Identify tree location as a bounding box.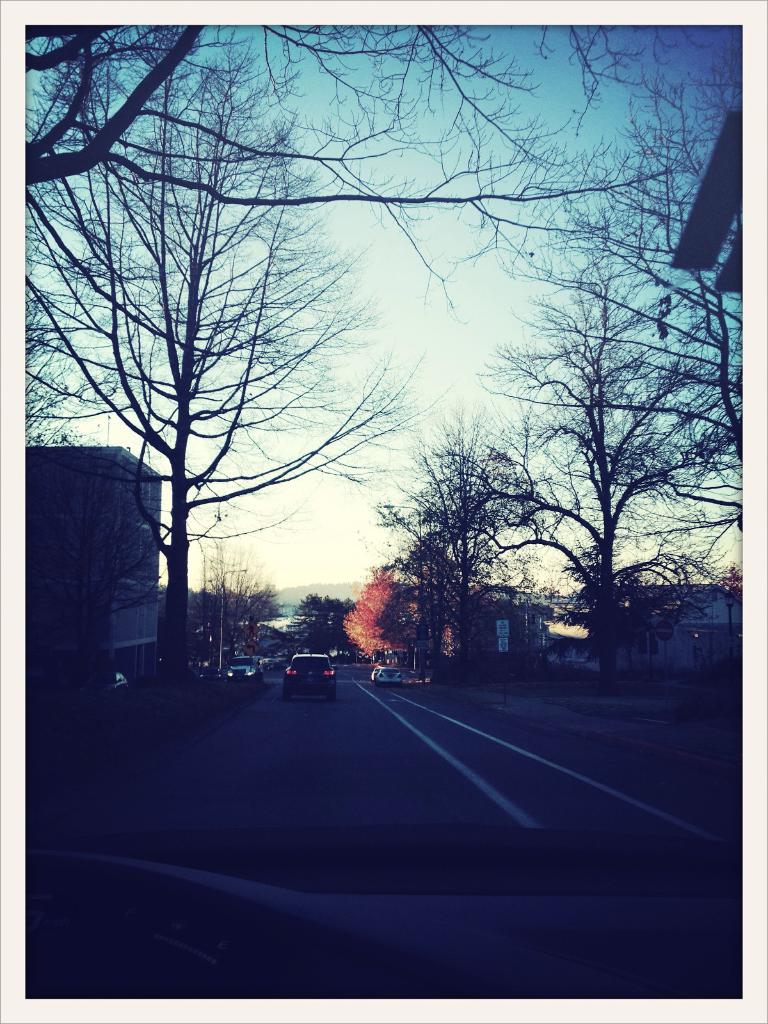
{"left": 18, "top": 20, "right": 343, "bottom": 218}.
